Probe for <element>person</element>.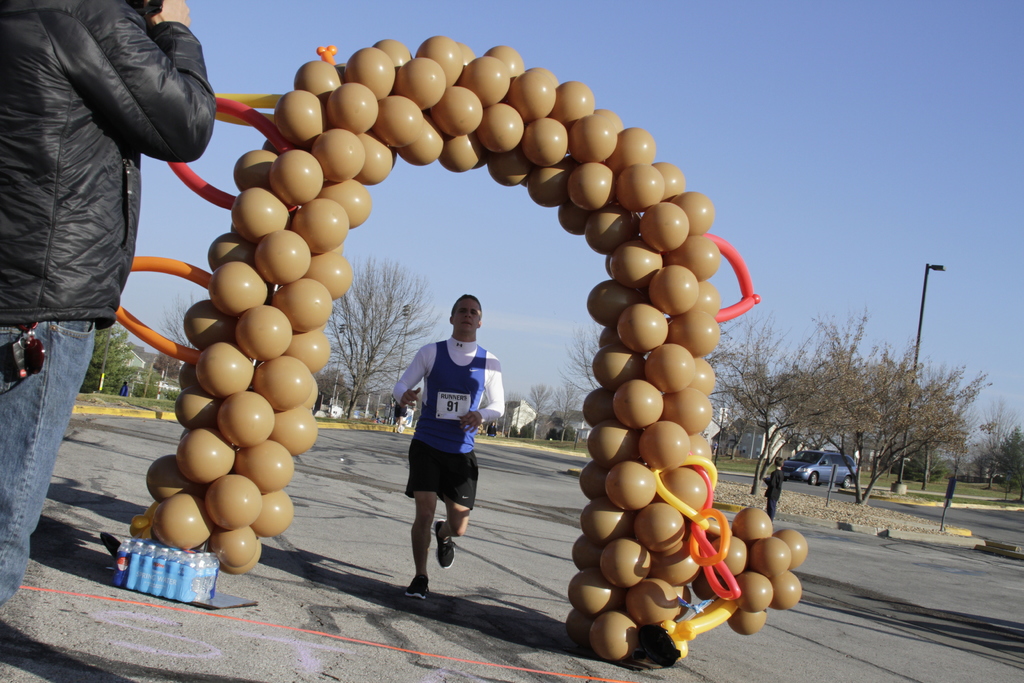
Probe result: 0:0:216:611.
